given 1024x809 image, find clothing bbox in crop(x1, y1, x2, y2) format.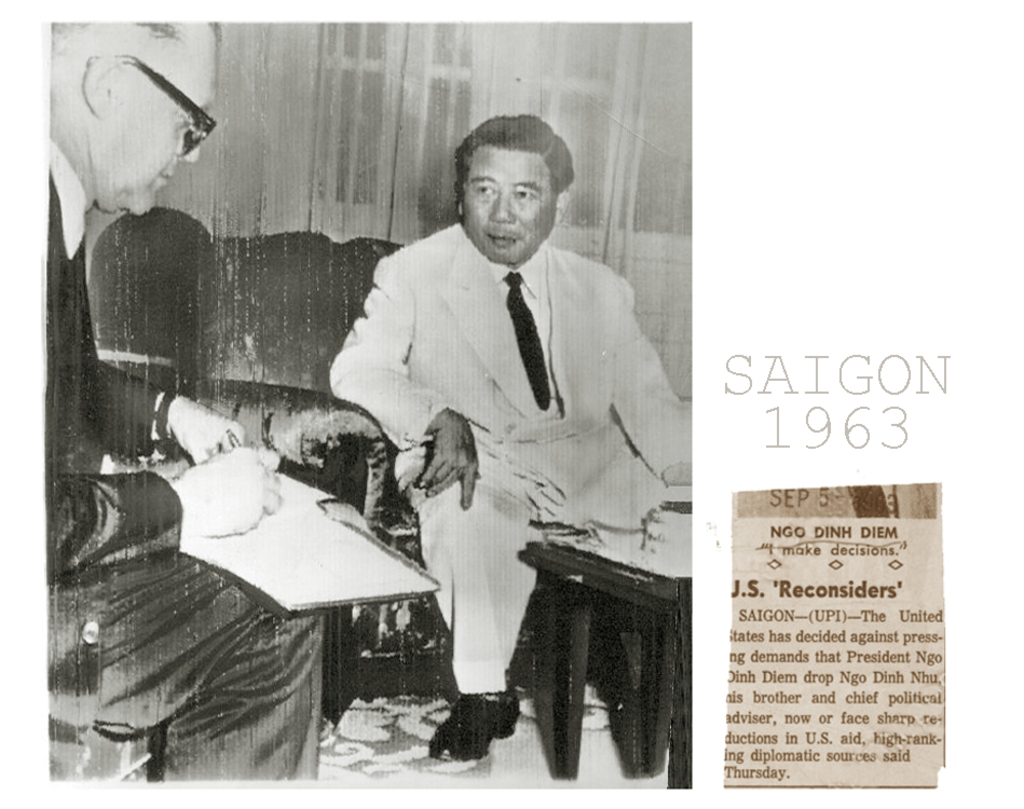
crop(42, 125, 336, 789).
